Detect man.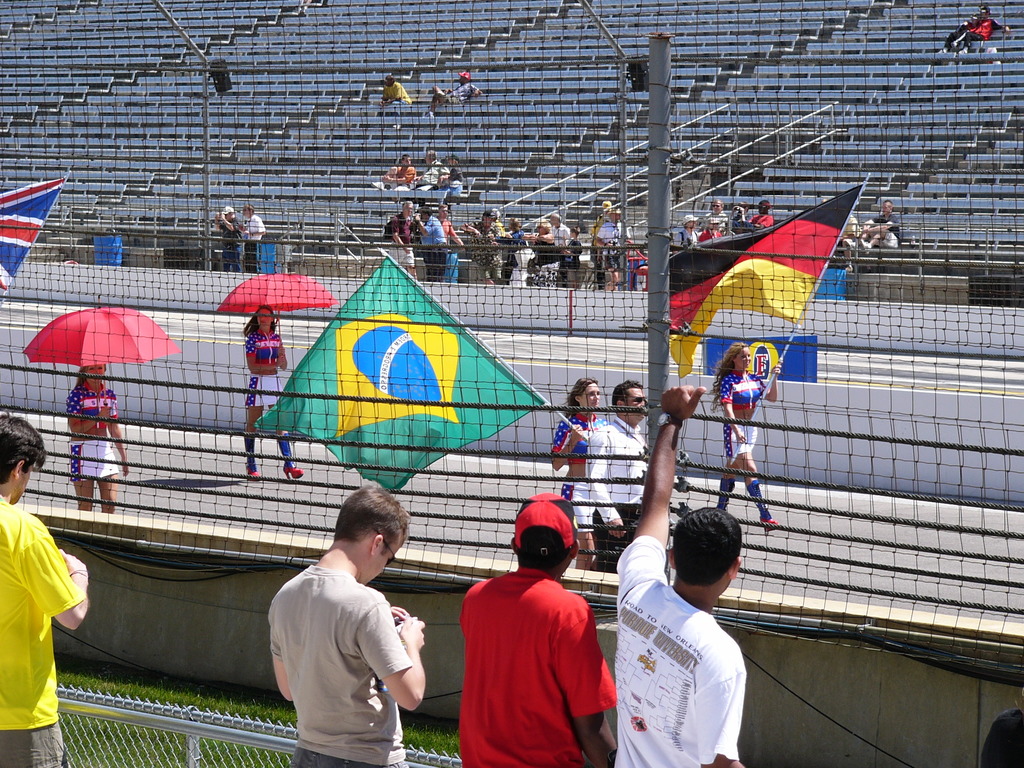
Detected at bbox(414, 205, 449, 280).
